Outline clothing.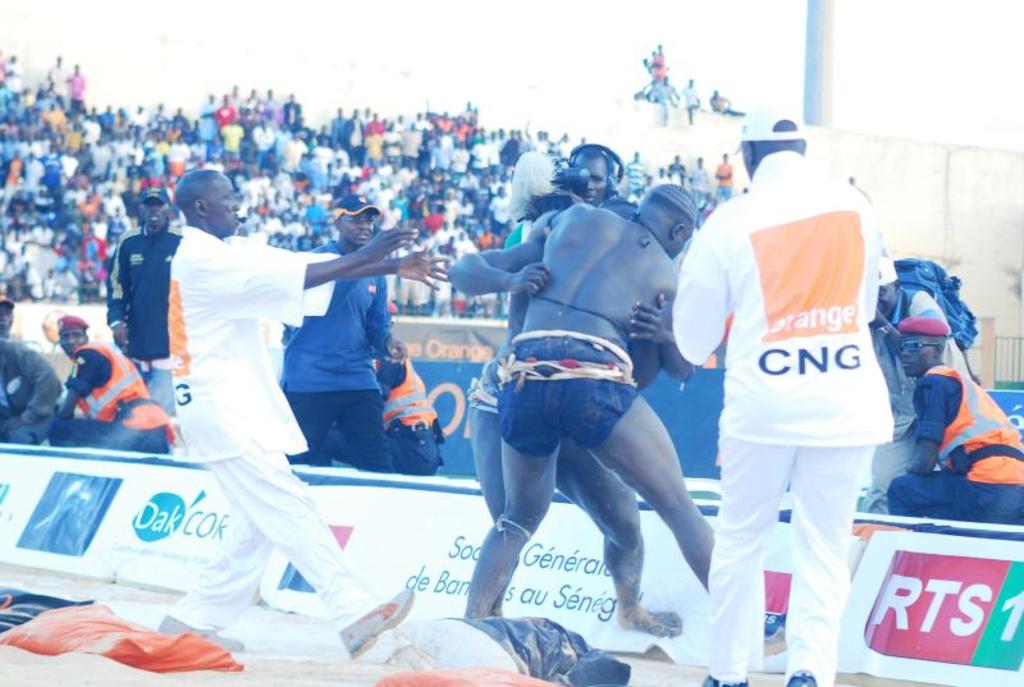
Outline: [x1=169, y1=139, x2=186, y2=179].
